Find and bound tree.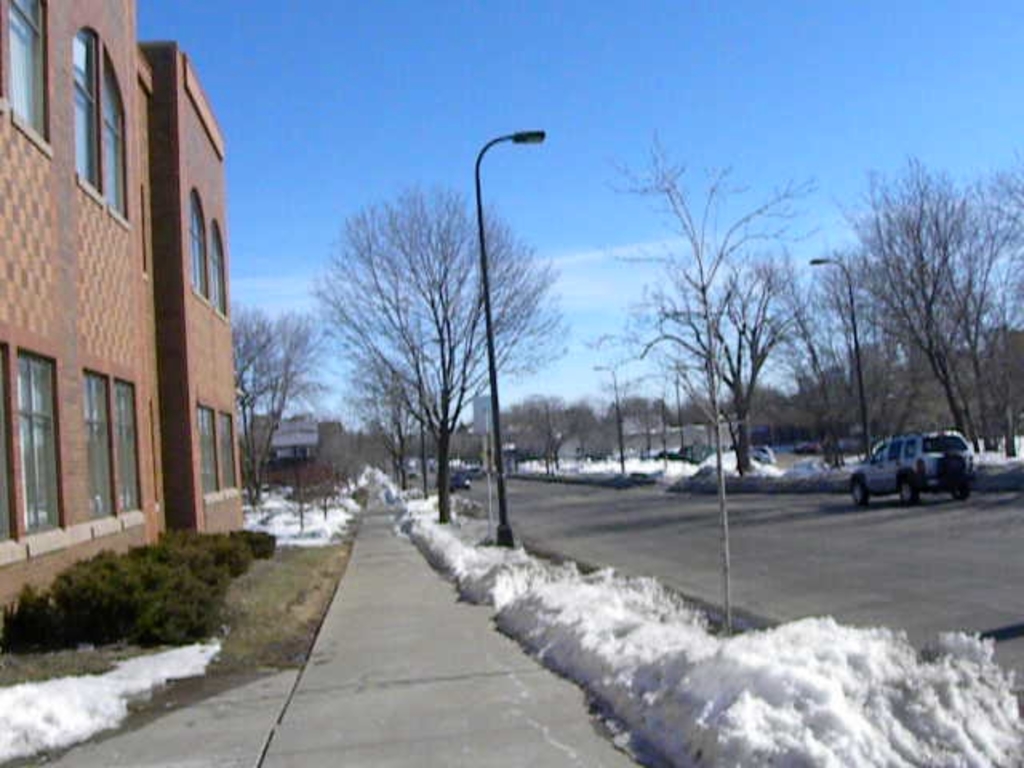
Bound: x1=979, y1=160, x2=1022, y2=458.
